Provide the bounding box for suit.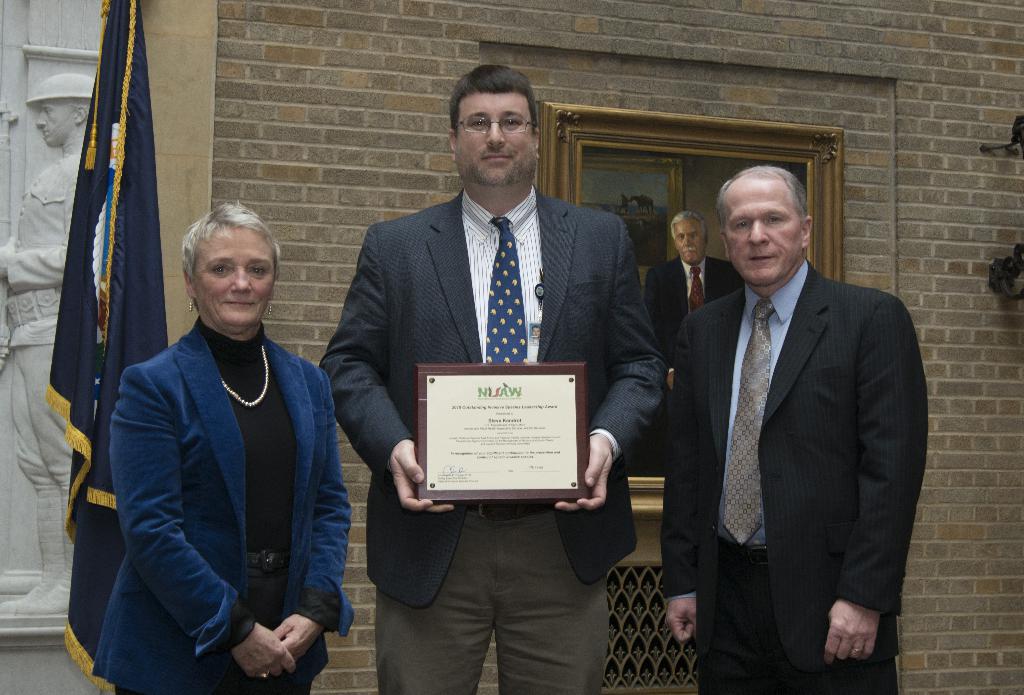
pyautogui.locateOnScreen(646, 256, 748, 467).
